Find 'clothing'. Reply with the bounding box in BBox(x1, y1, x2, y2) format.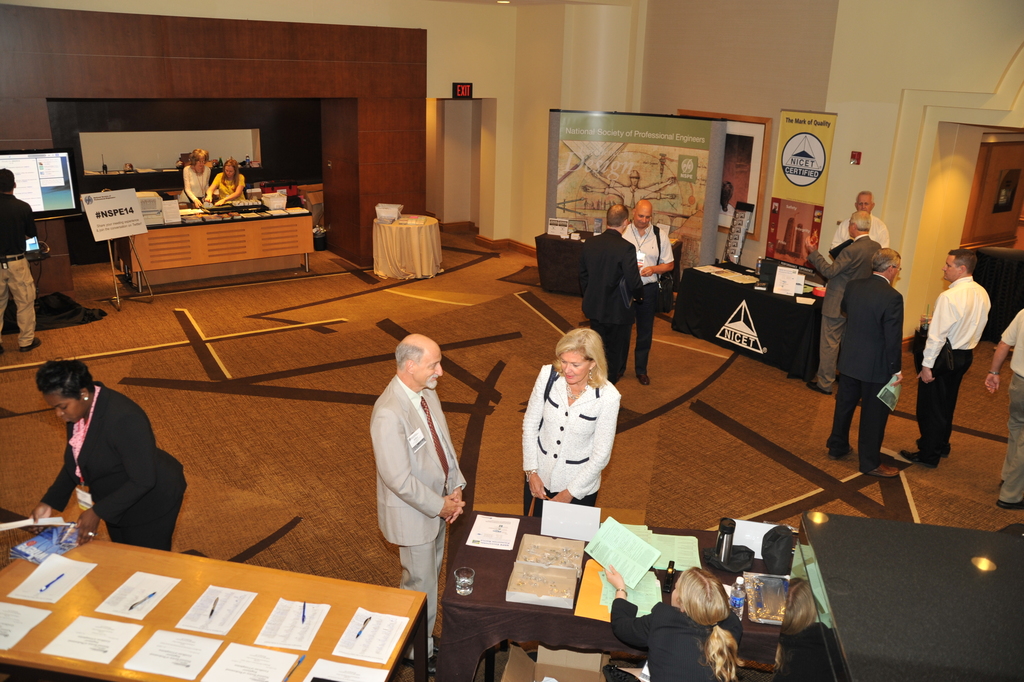
BBox(810, 228, 882, 383).
